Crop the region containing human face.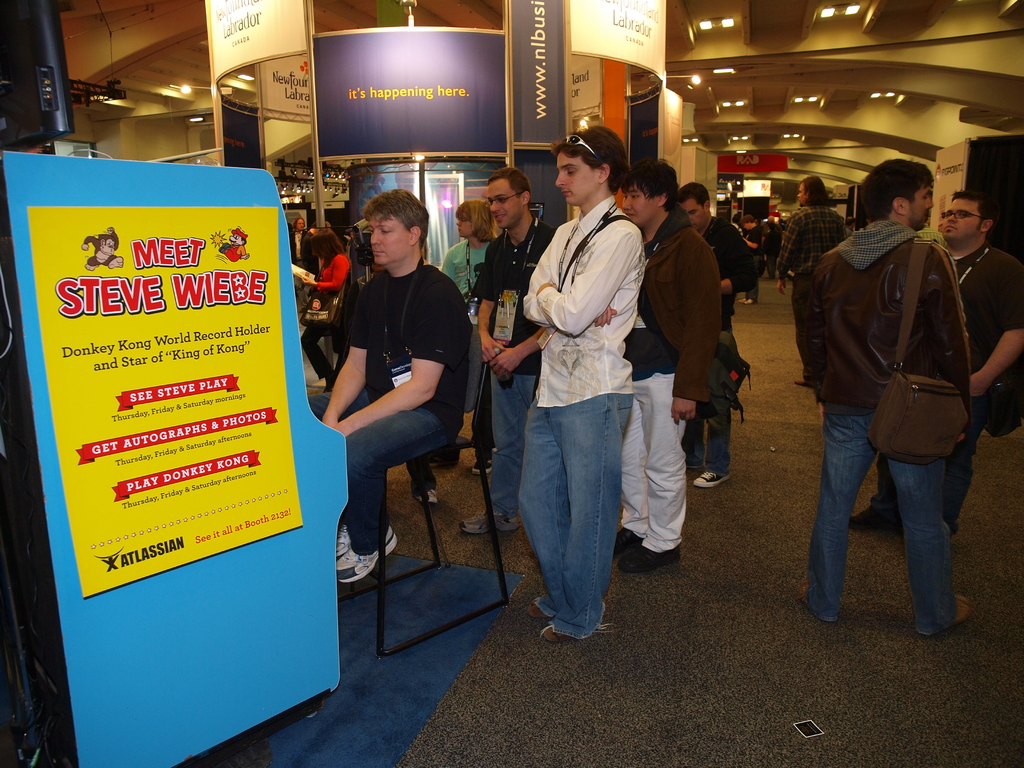
Crop region: Rect(298, 220, 304, 232).
